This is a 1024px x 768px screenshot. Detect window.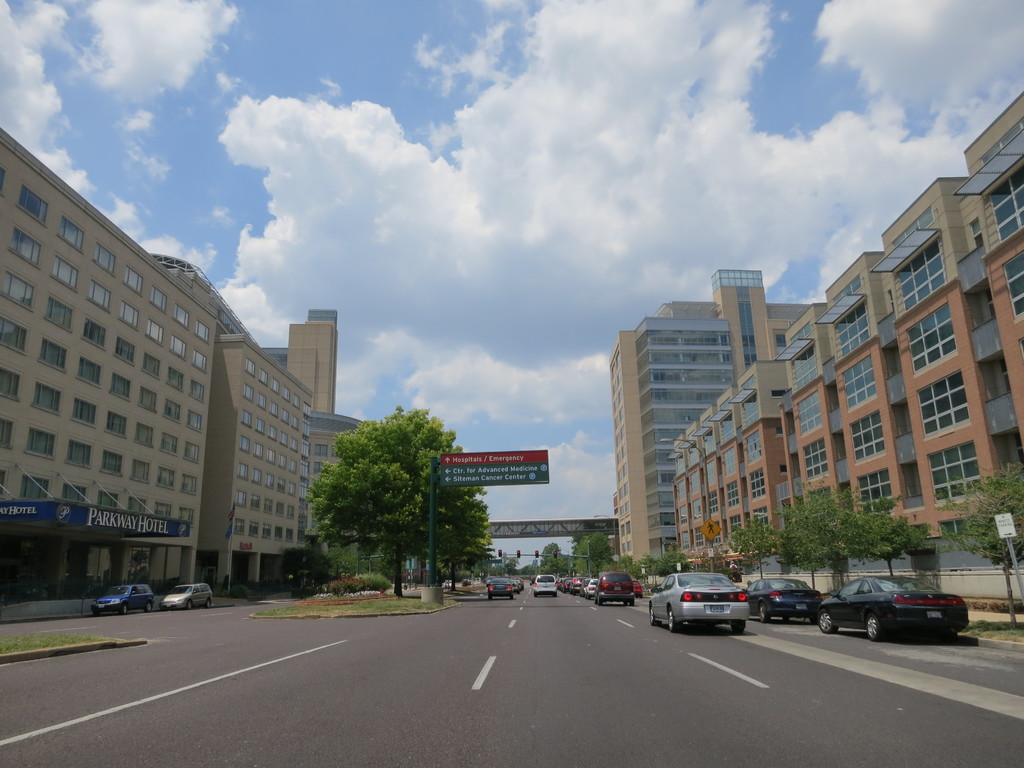
{"left": 108, "top": 376, "right": 132, "bottom": 402}.
